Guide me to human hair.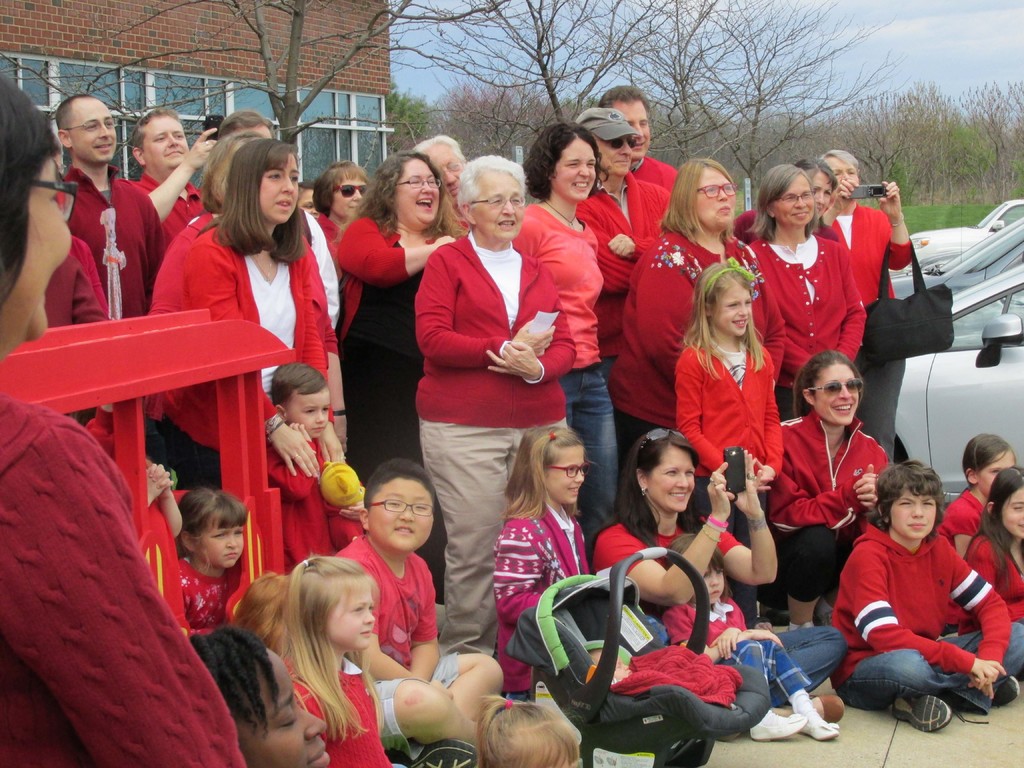
Guidance: pyautogui.locateOnScreen(131, 108, 177, 154).
